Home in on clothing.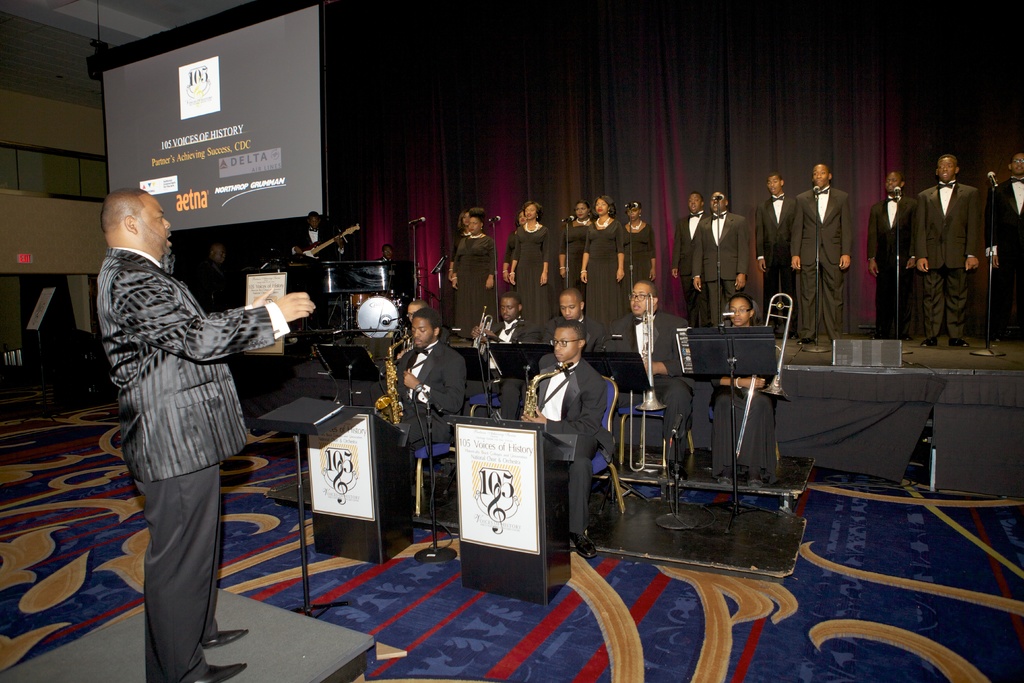
Homed in at left=584, top=219, right=625, bottom=320.
